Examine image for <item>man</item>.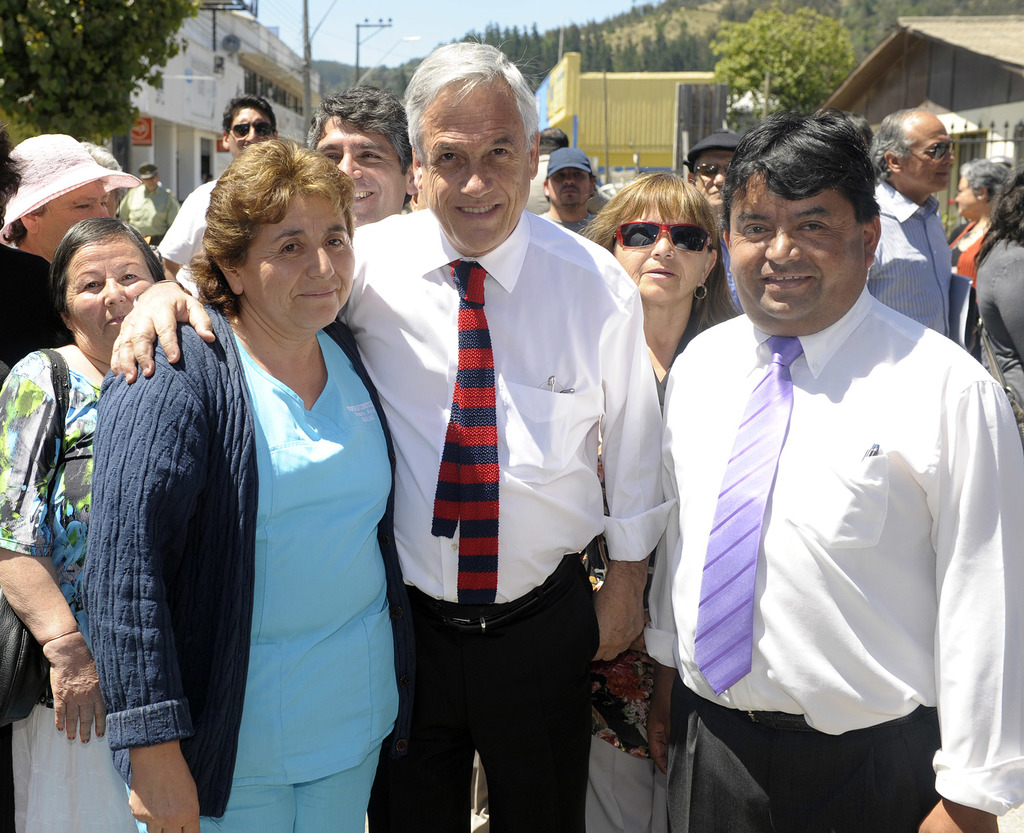
Examination result: left=119, top=162, right=182, bottom=248.
